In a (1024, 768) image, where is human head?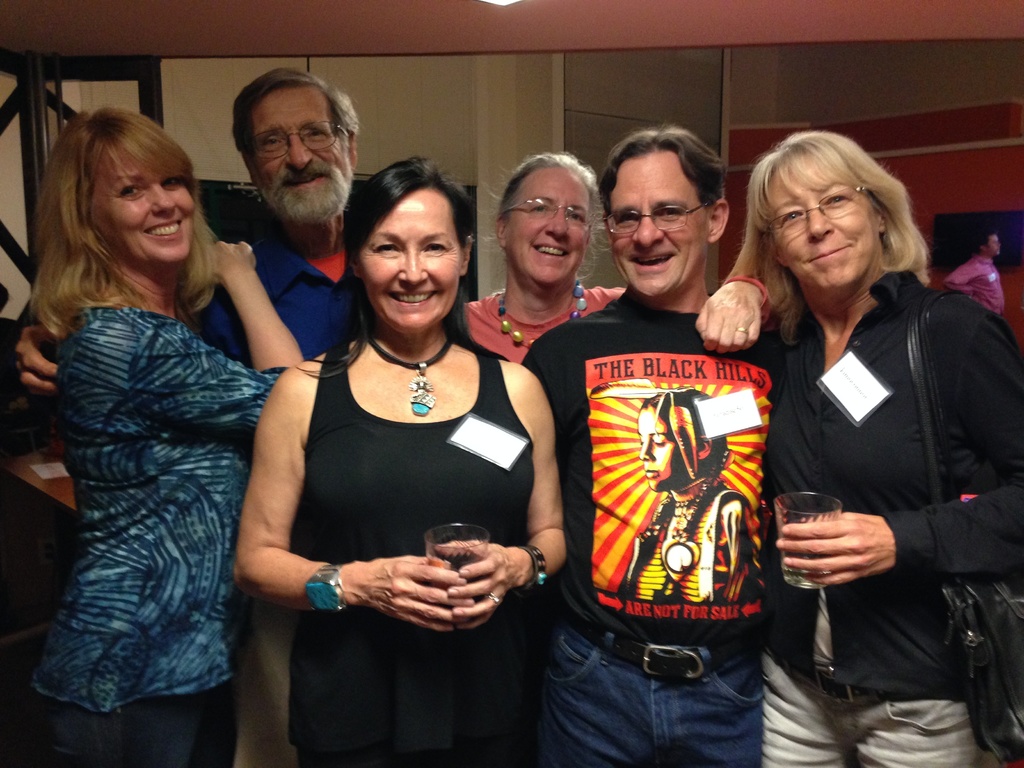
(227,70,358,220).
